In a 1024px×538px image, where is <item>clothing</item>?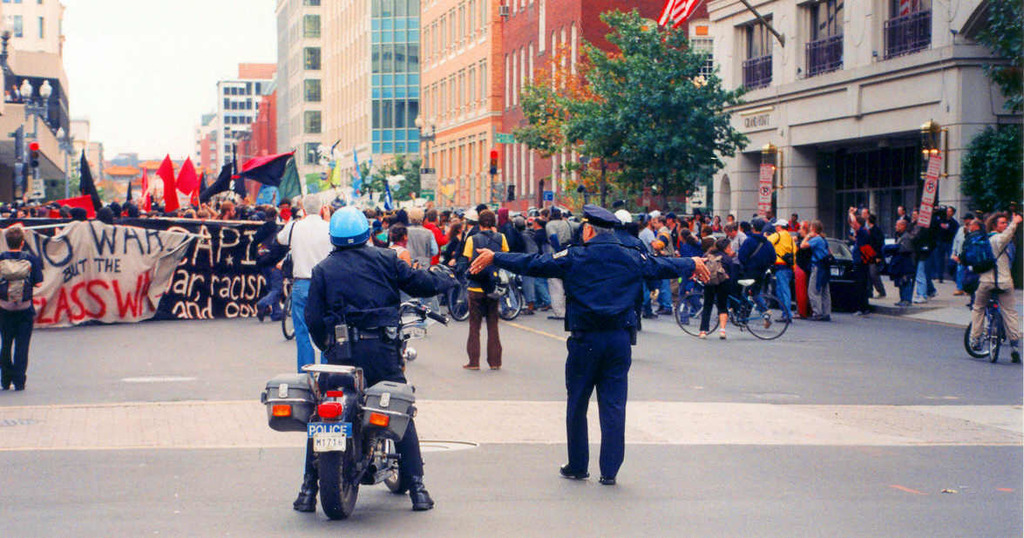
<region>276, 210, 334, 371</region>.
